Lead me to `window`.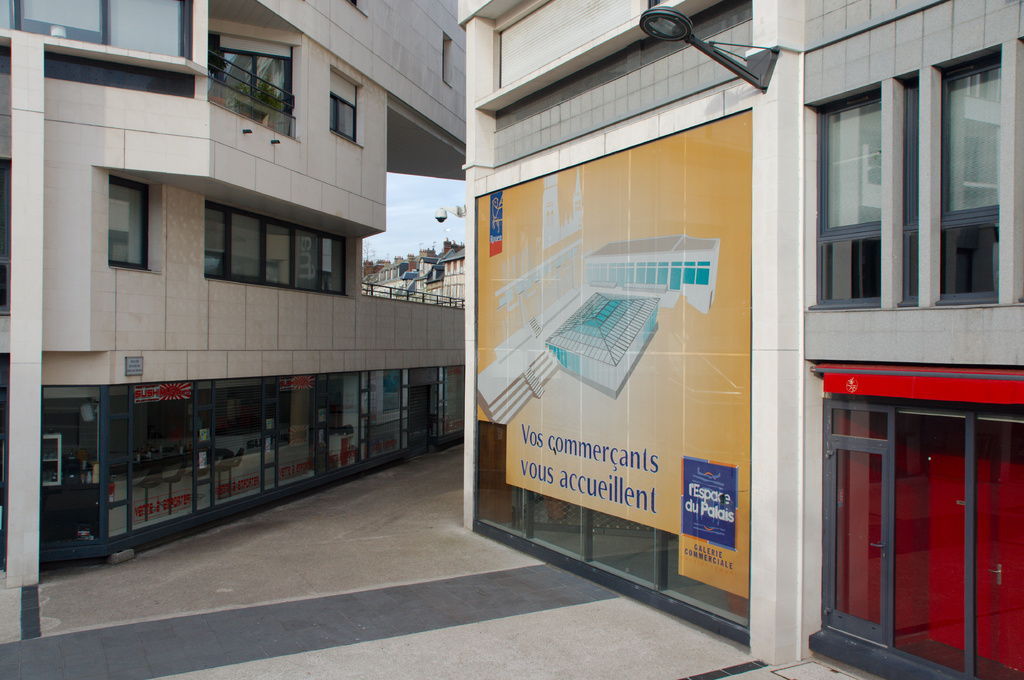
Lead to 801, 39, 1001, 354.
